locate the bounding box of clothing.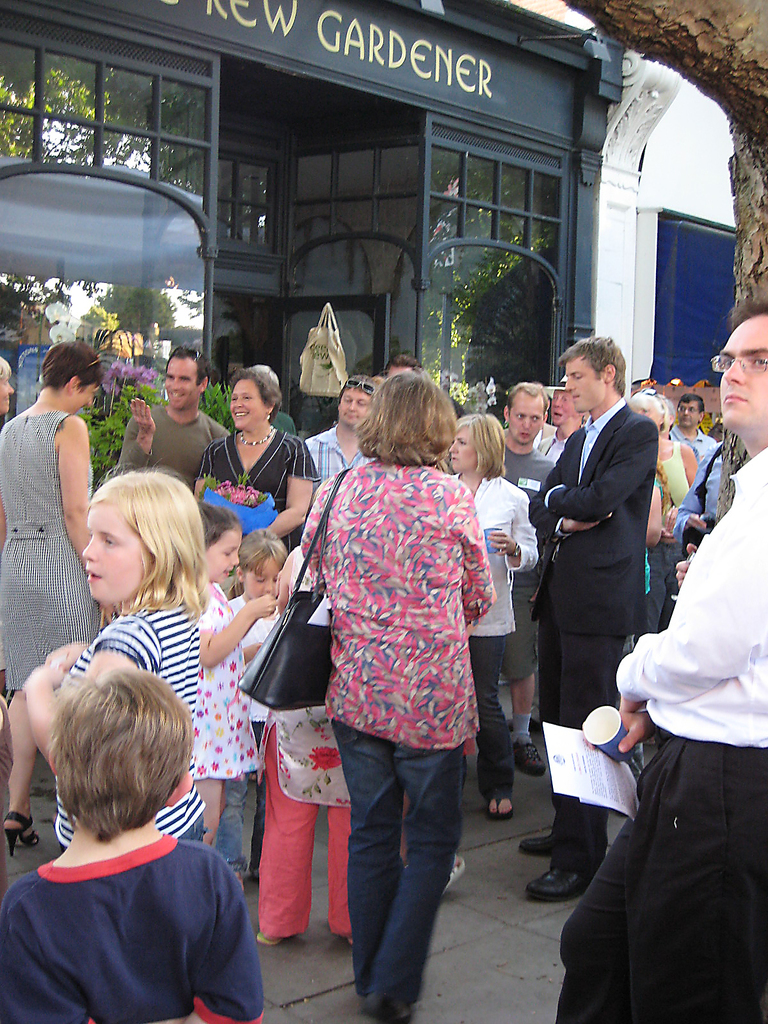
Bounding box: (left=663, top=423, right=719, bottom=495).
